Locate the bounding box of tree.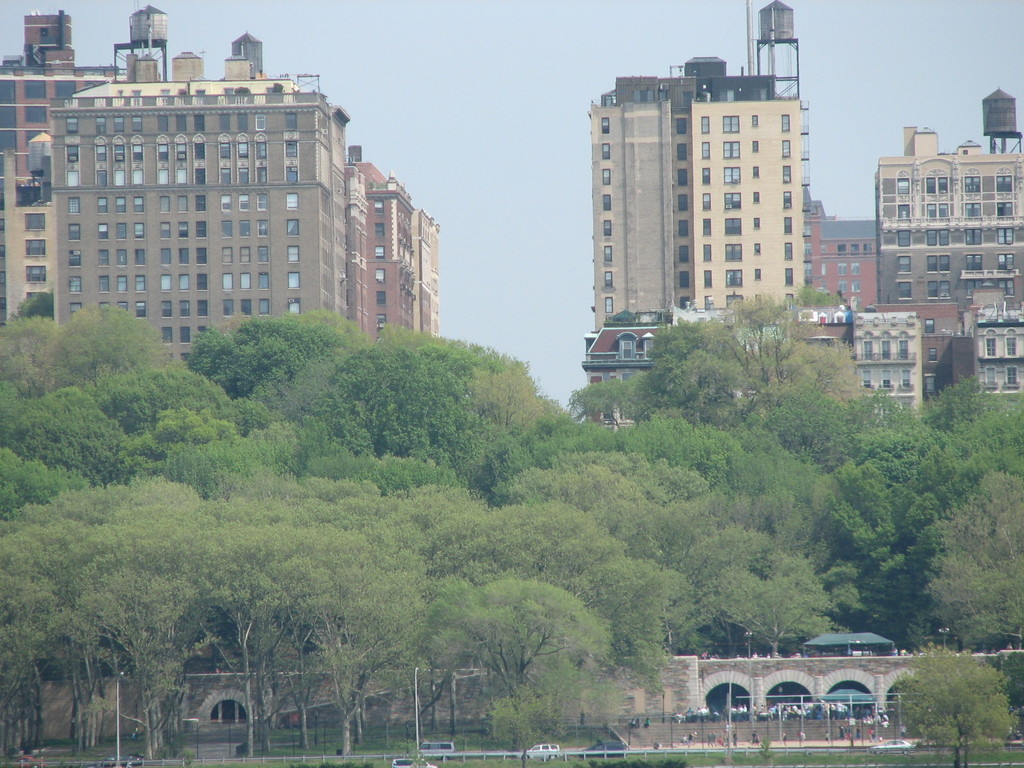
Bounding box: (x1=551, y1=415, x2=740, y2=474).
